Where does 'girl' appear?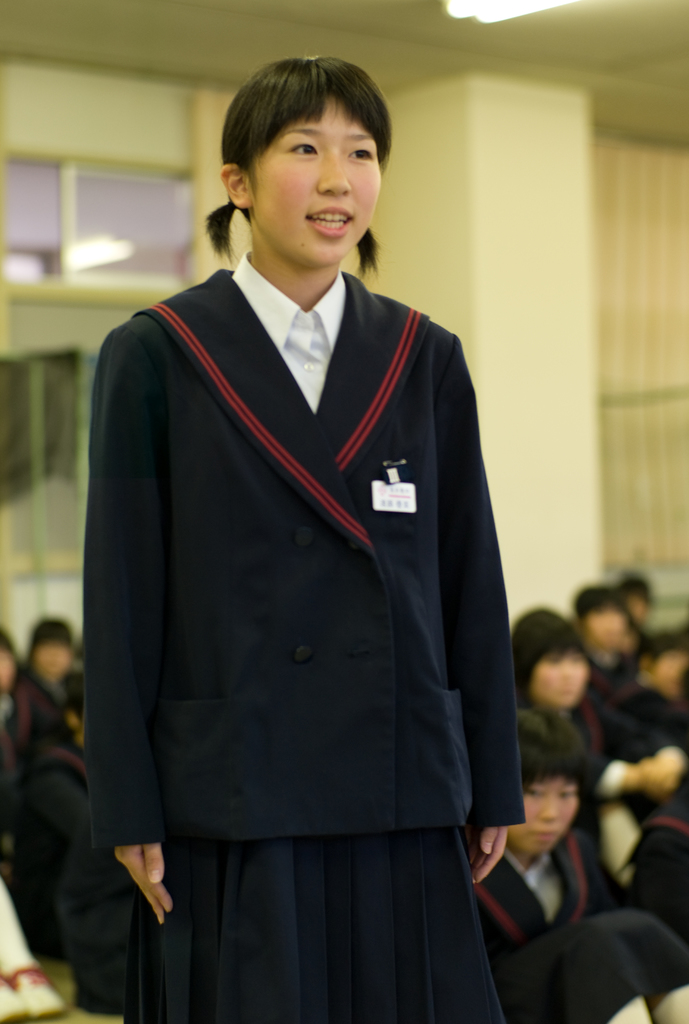
Appears at select_region(29, 618, 88, 847).
